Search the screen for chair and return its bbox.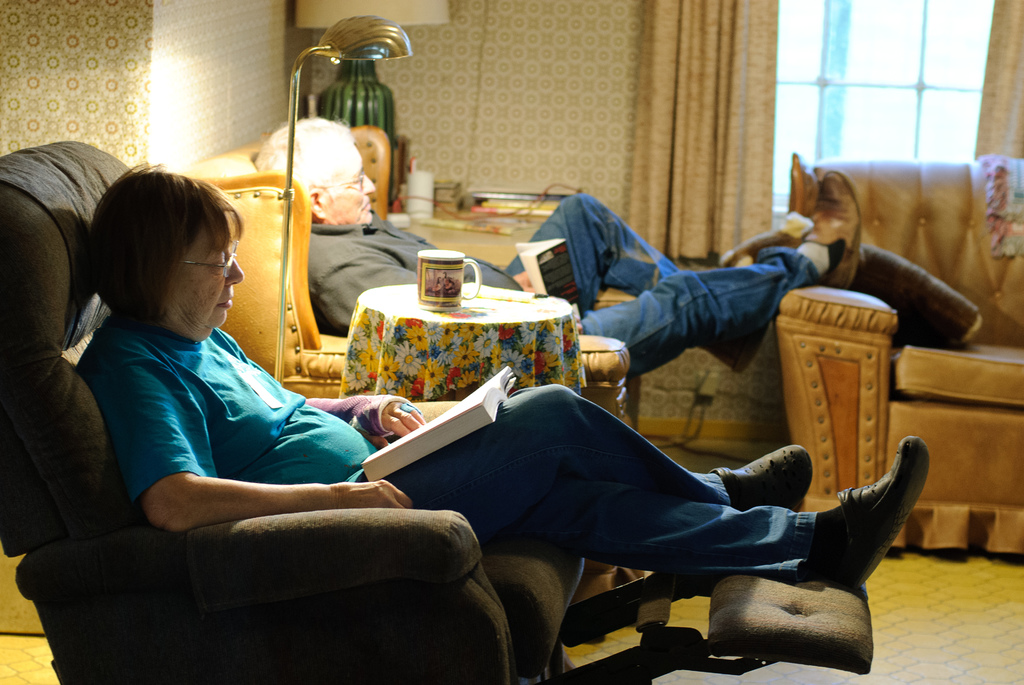
Found: [178,127,631,641].
